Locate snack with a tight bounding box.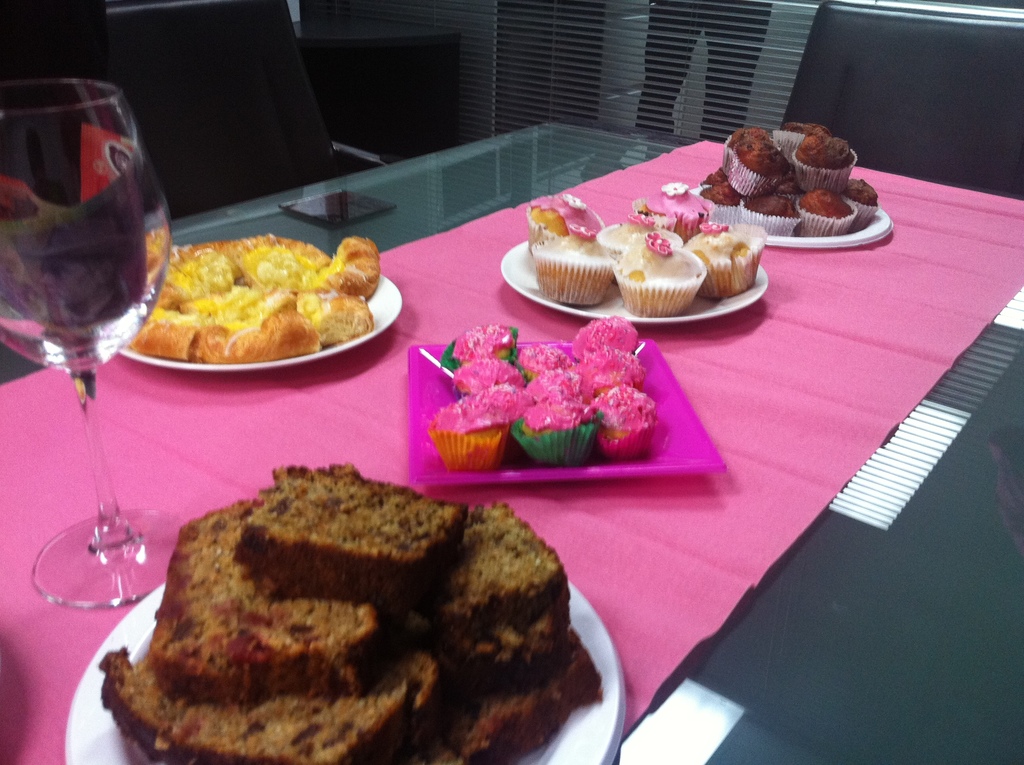
{"x1": 523, "y1": 216, "x2": 618, "y2": 304}.
